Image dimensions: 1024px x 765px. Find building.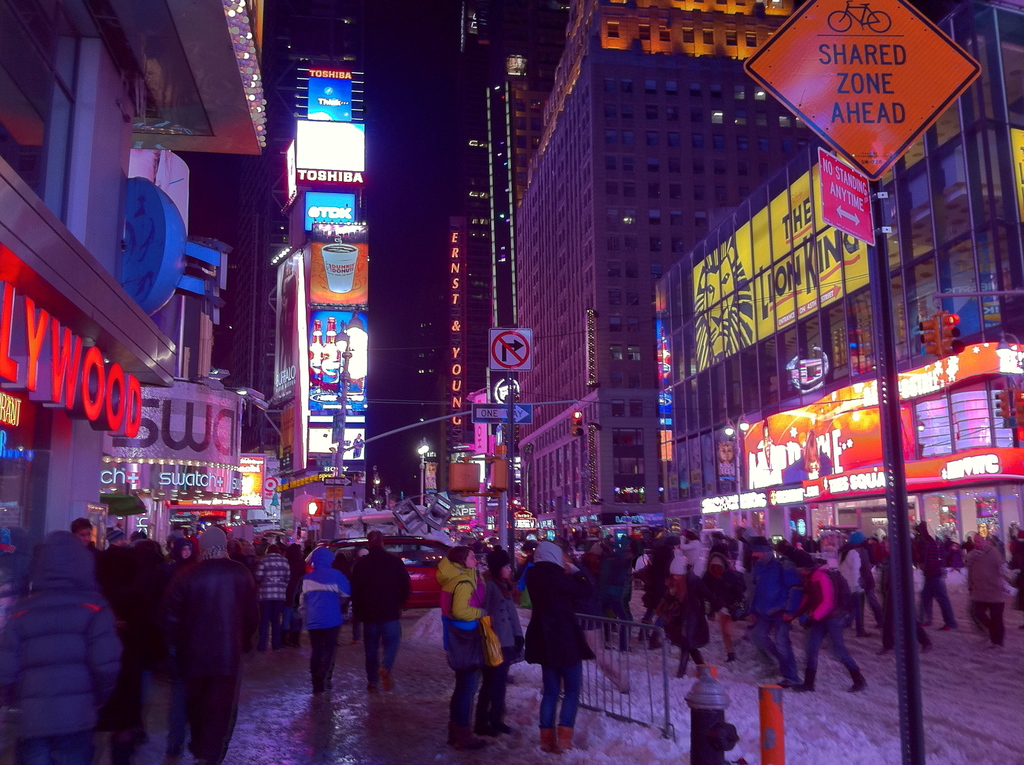
[515,0,813,519].
